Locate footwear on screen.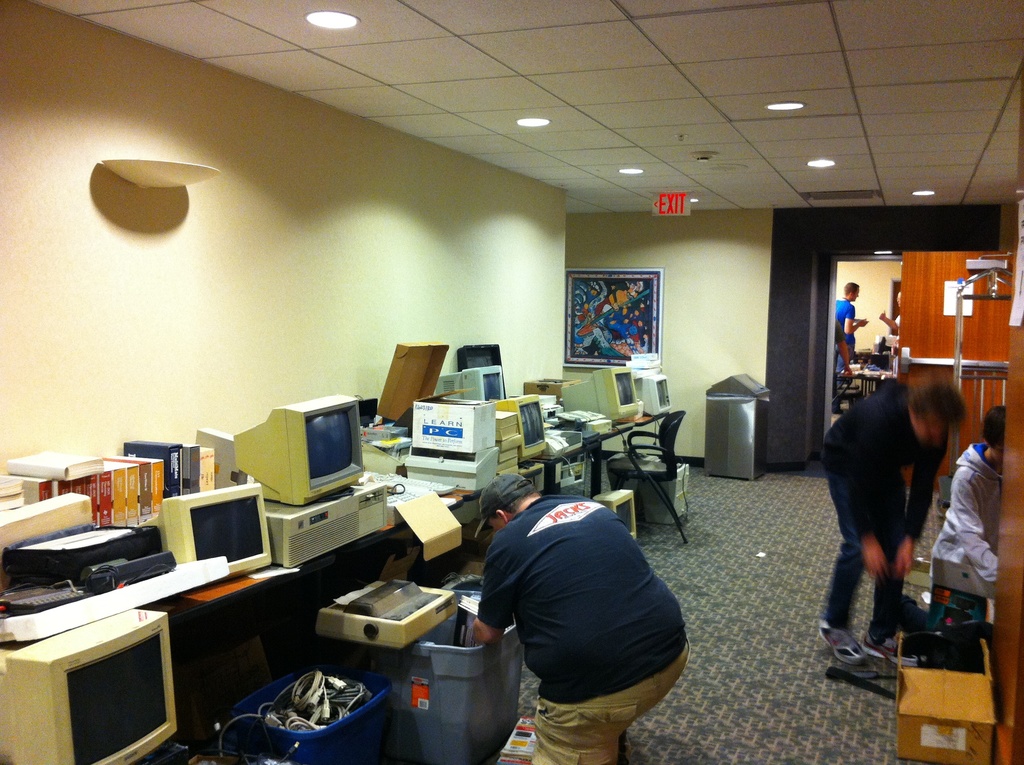
On screen at locate(862, 627, 928, 667).
